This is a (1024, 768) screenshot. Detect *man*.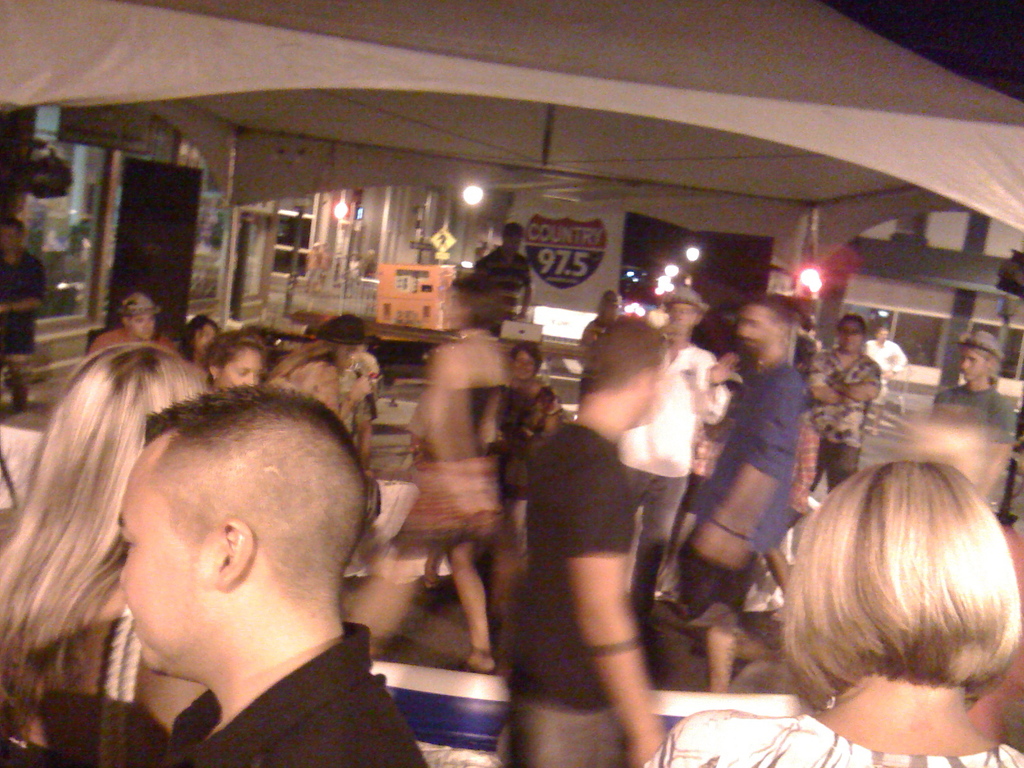
(673, 295, 790, 688).
